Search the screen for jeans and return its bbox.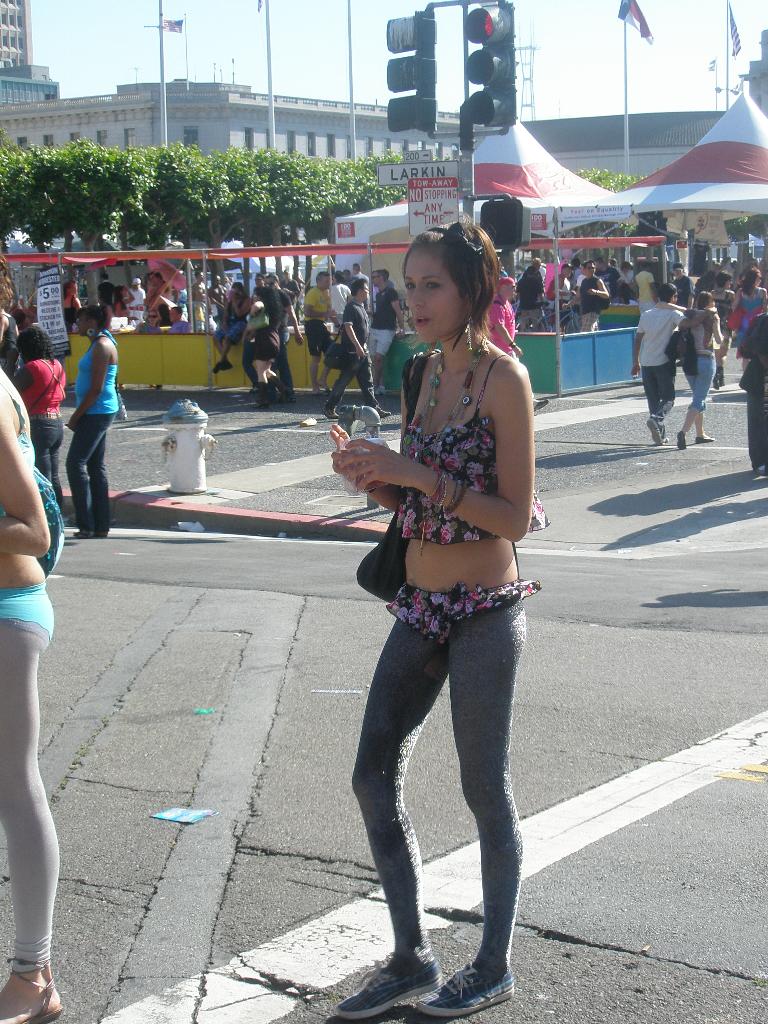
Found: x1=328, y1=350, x2=377, y2=414.
